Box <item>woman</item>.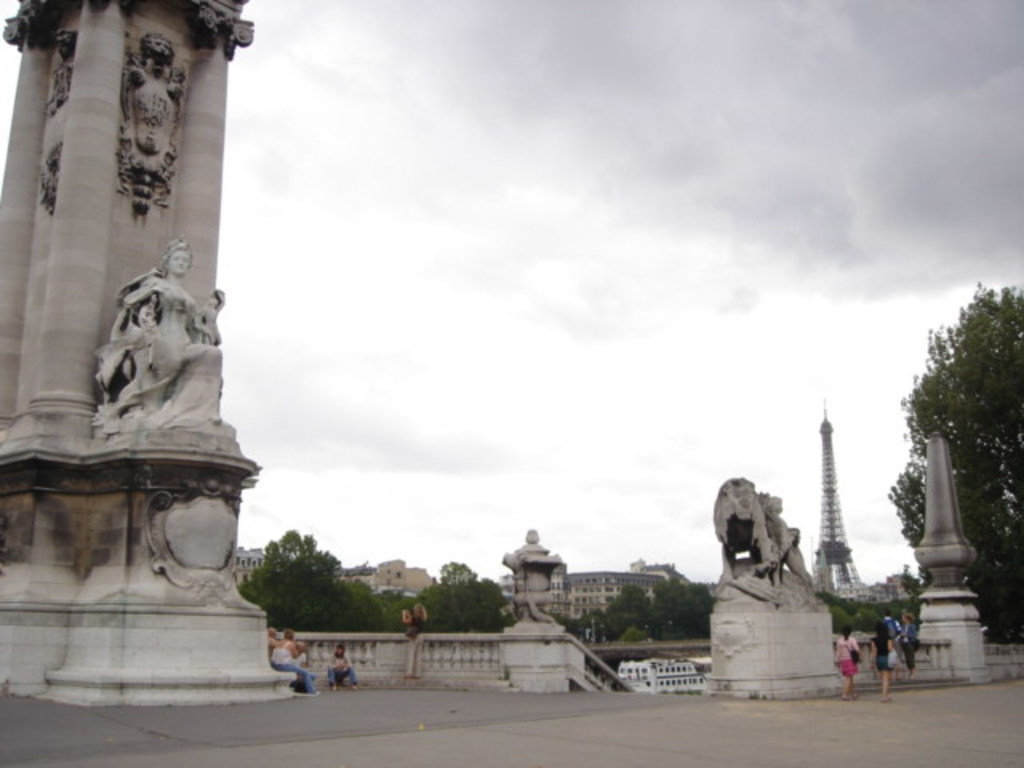
detection(272, 629, 322, 698).
